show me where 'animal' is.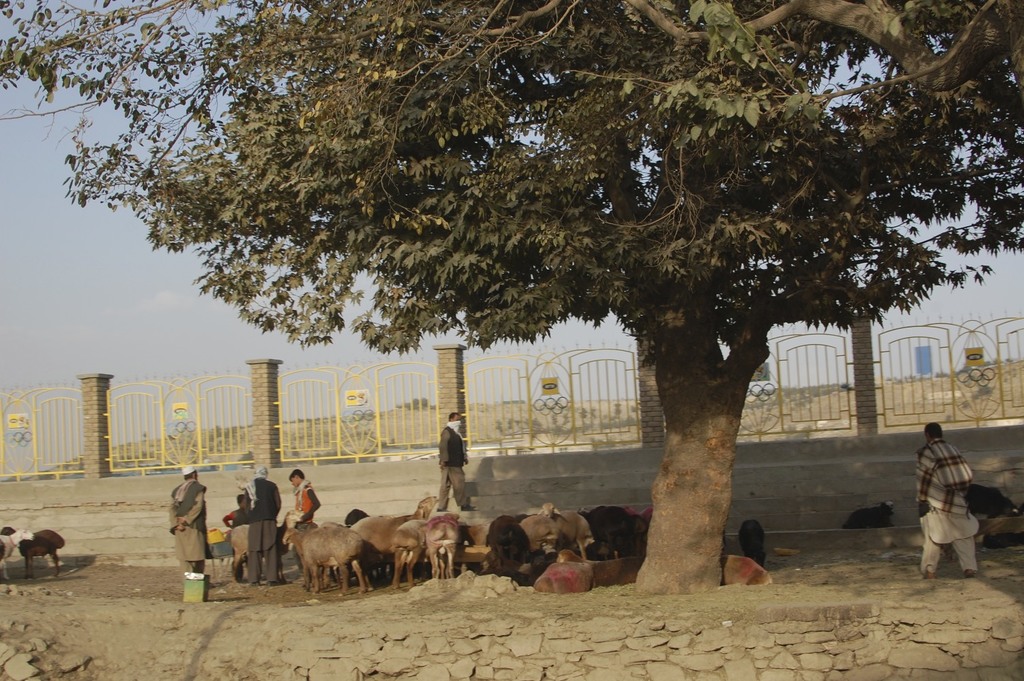
'animal' is at detection(837, 499, 898, 529).
